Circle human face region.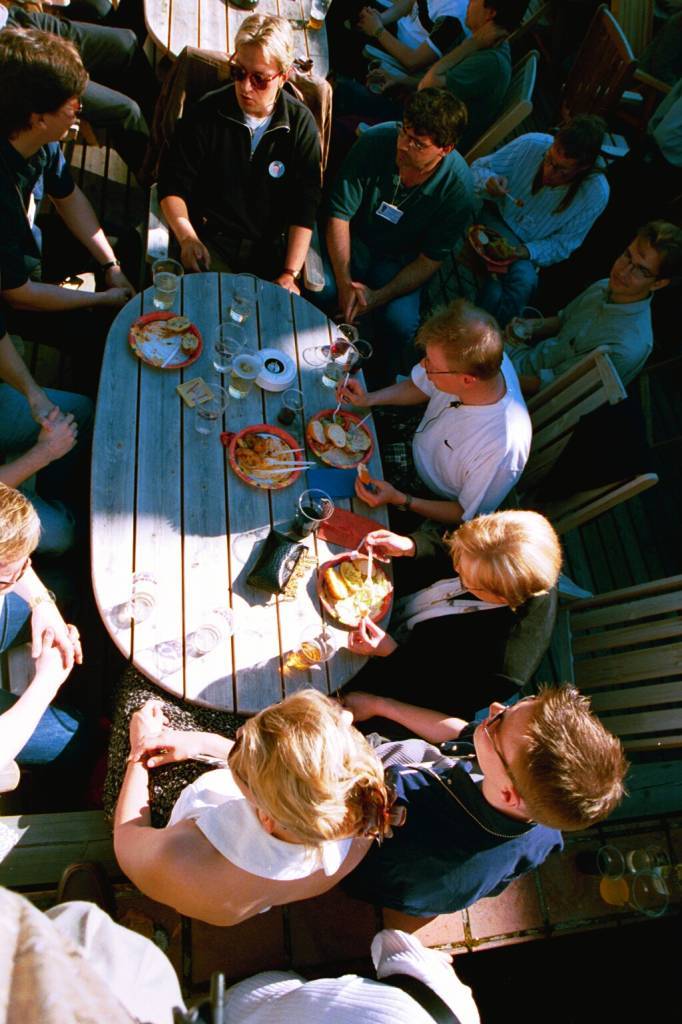
Region: region(418, 341, 470, 392).
